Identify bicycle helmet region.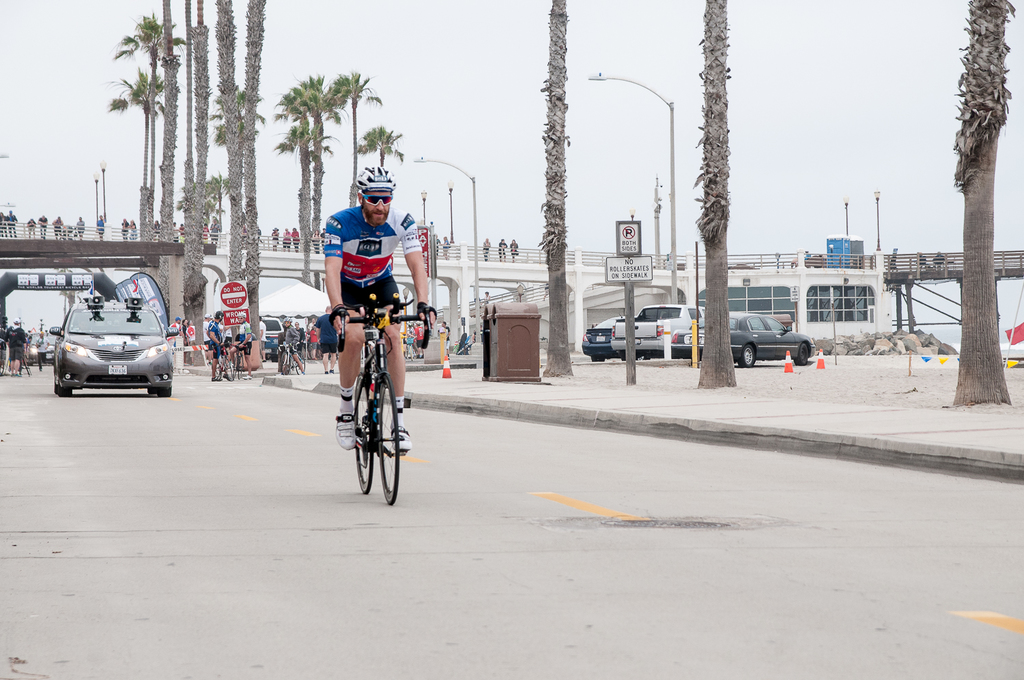
Region: <box>360,169,392,187</box>.
